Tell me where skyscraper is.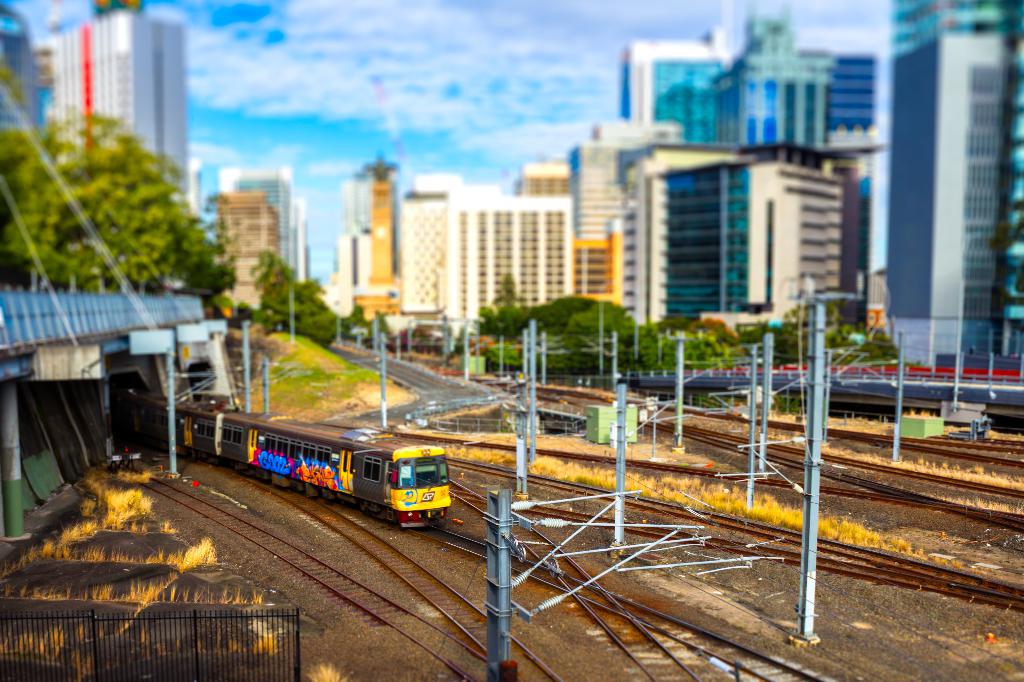
skyscraper is at l=781, t=26, r=898, b=310.
